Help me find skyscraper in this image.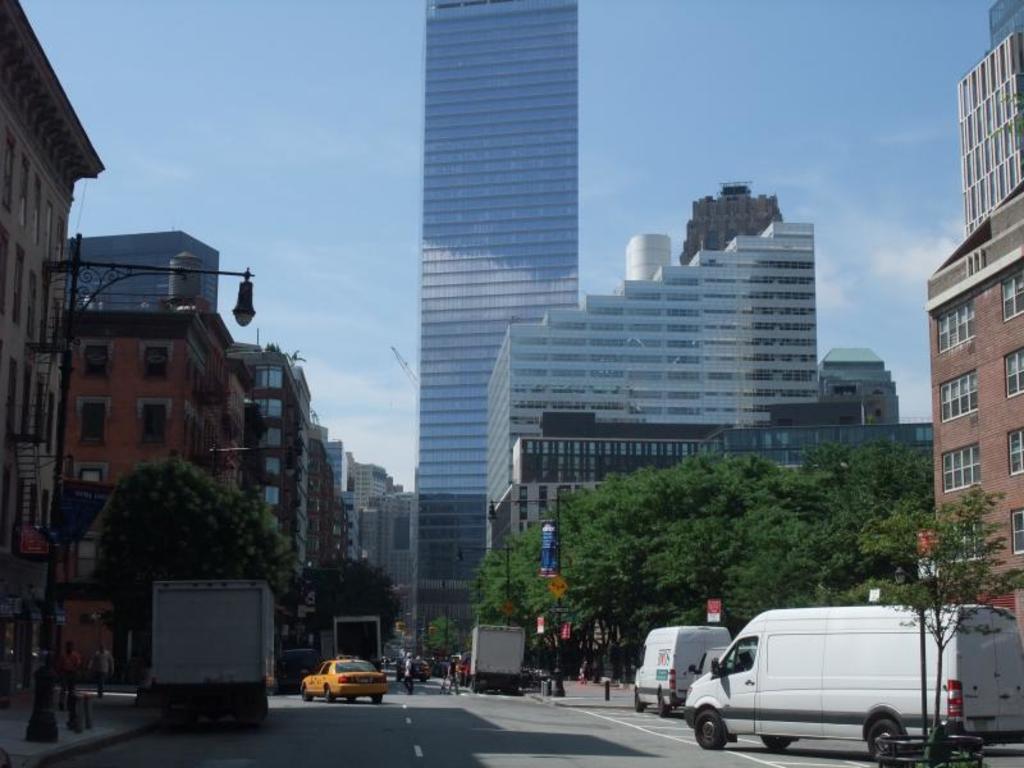
Found it: x1=46, y1=225, x2=220, y2=324.
